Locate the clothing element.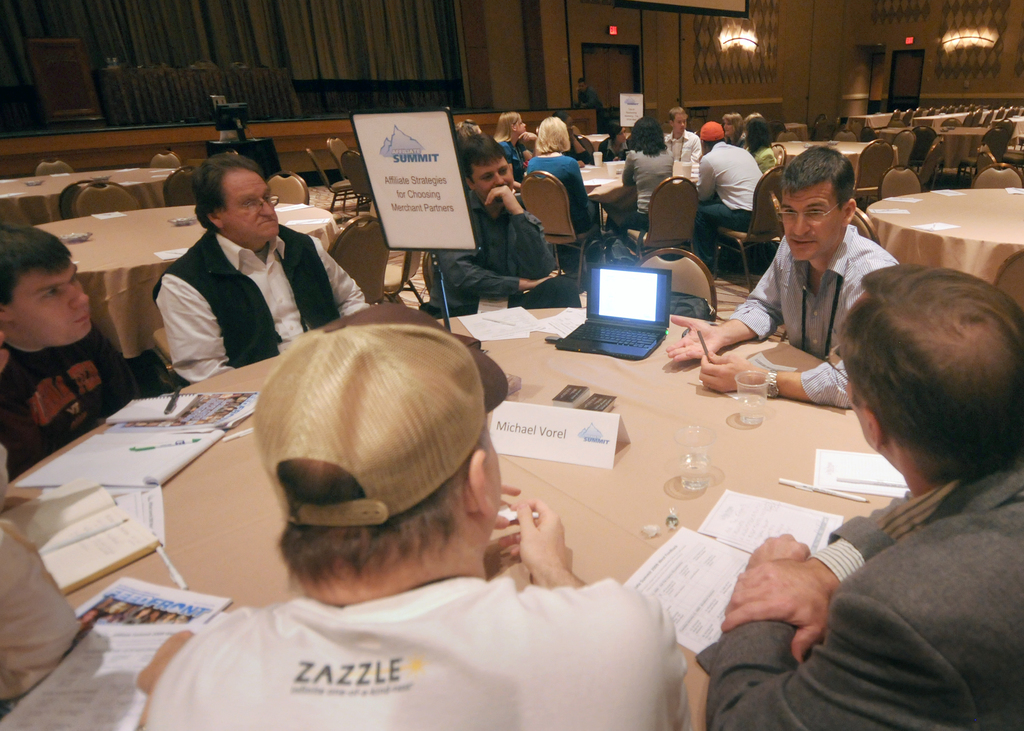
Element bbox: {"x1": 698, "y1": 473, "x2": 1023, "y2": 730}.
